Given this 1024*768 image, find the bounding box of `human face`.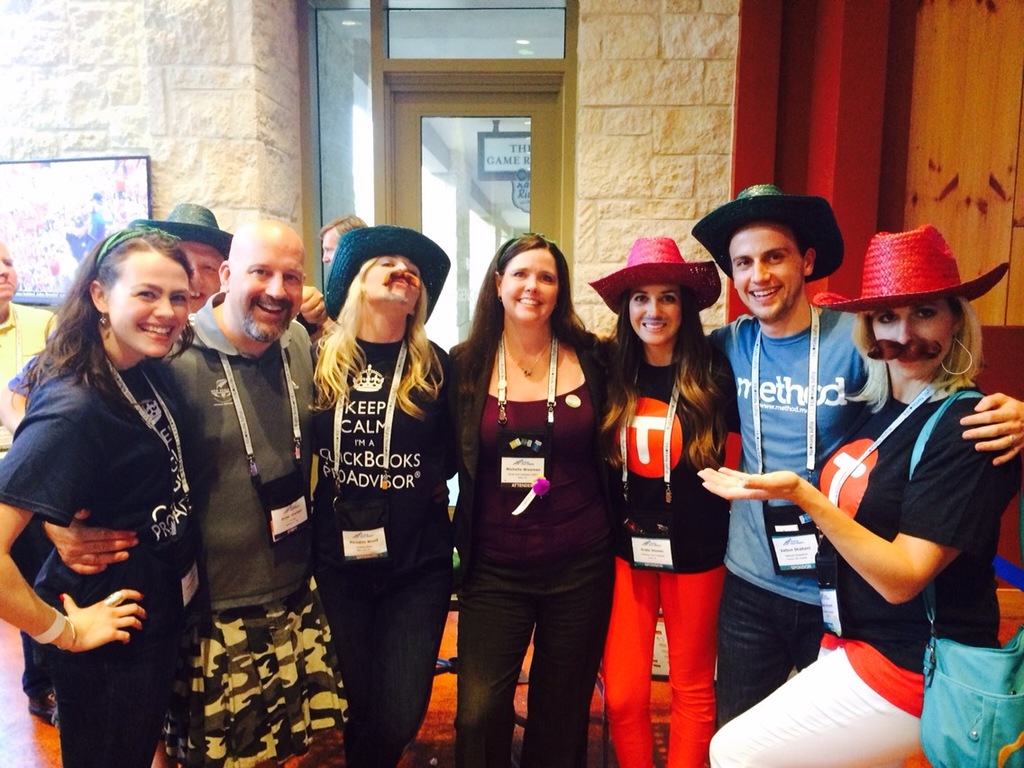
bbox=[175, 239, 229, 310].
